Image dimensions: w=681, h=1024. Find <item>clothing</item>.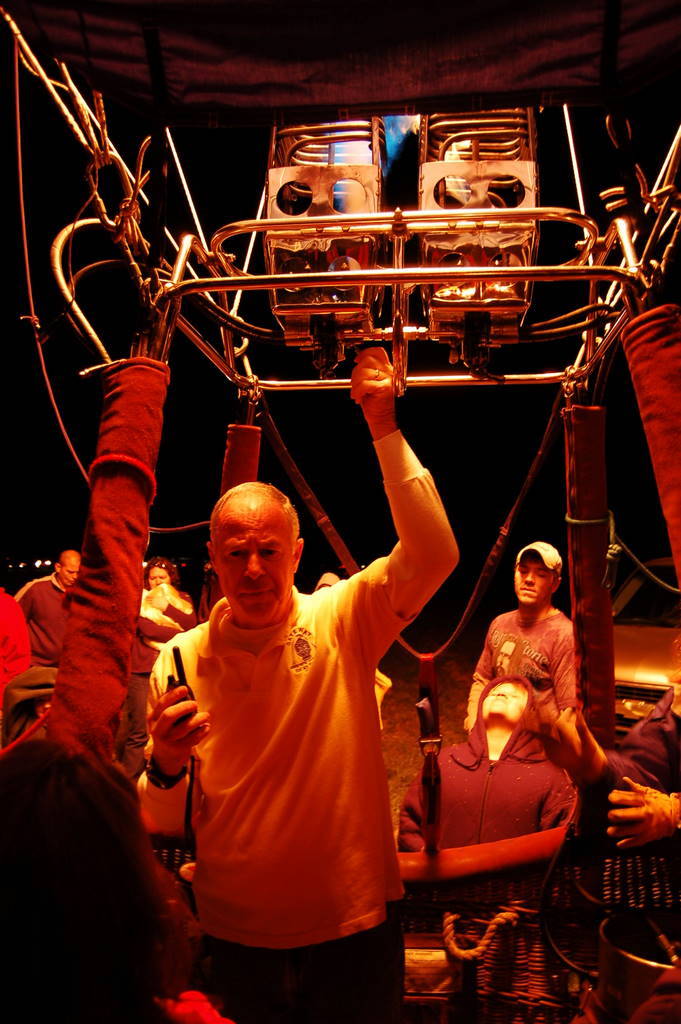
select_region(156, 539, 420, 981).
